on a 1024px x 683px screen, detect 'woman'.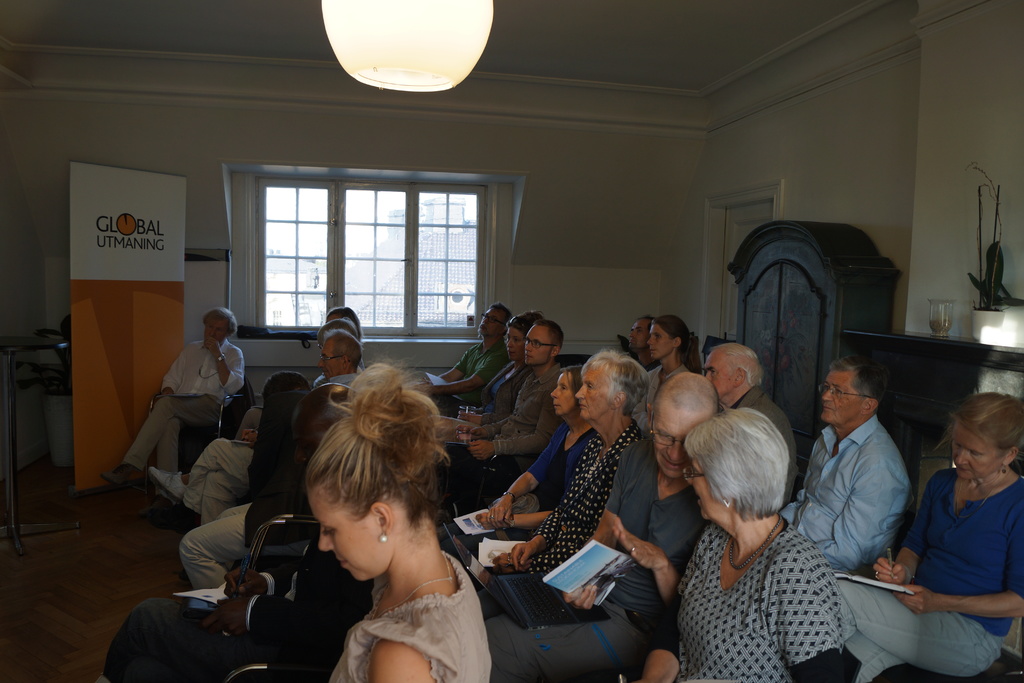
<bbox>477, 367, 601, 531</bbox>.
